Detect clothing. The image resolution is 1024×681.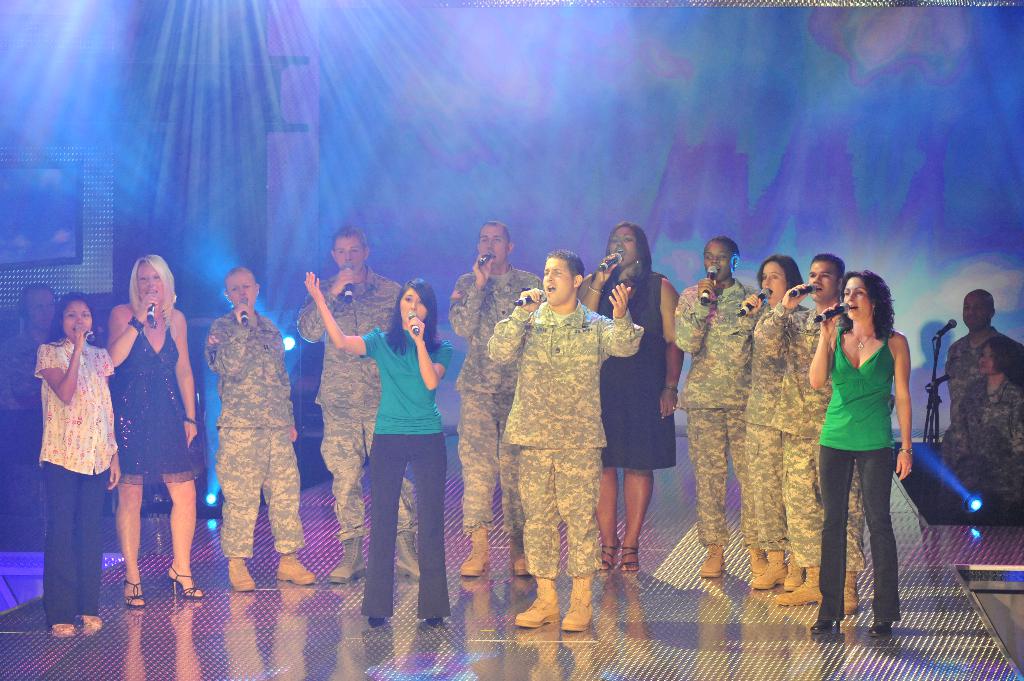
box(947, 335, 1023, 423).
